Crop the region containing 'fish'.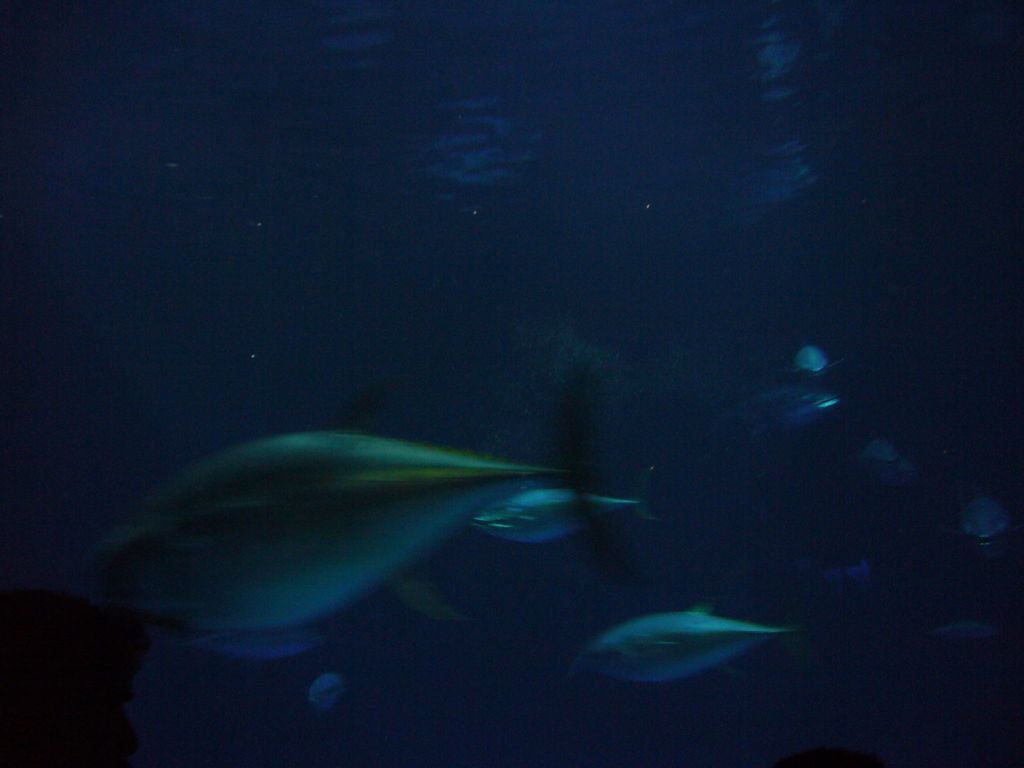
Crop region: <bbox>959, 499, 1018, 547</bbox>.
